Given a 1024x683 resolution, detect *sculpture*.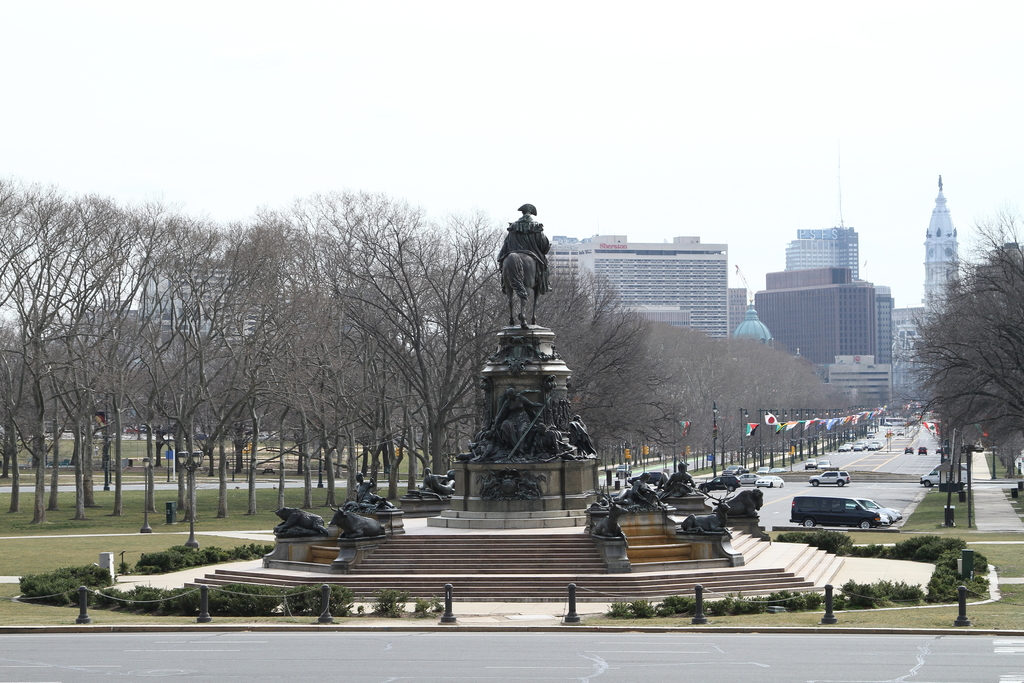
(493, 202, 556, 329).
